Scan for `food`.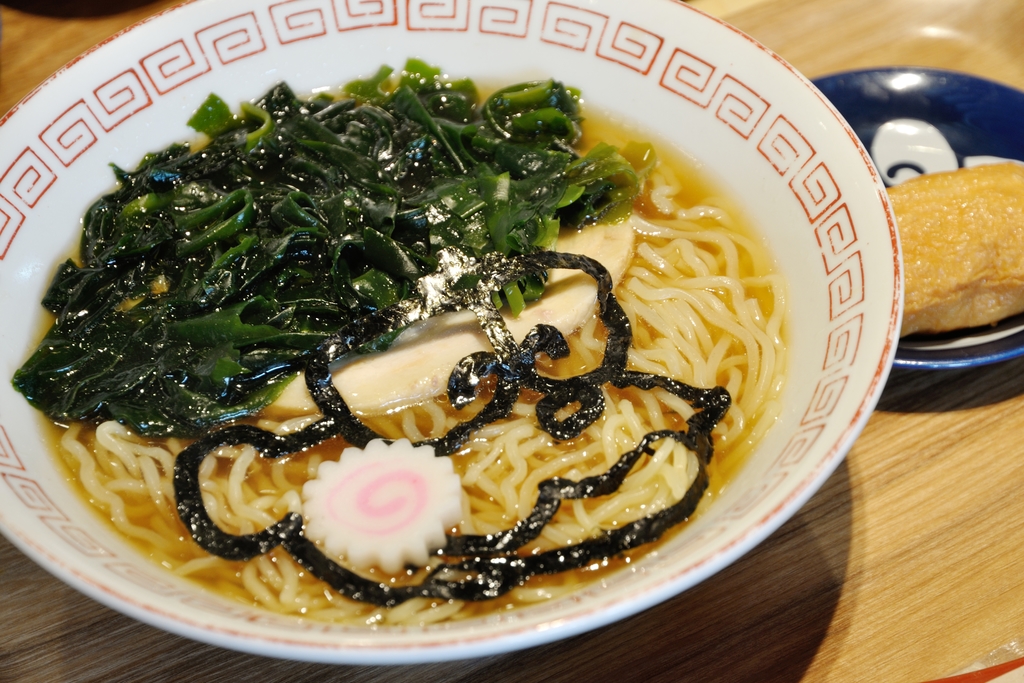
Scan result: region(886, 160, 1023, 337).
